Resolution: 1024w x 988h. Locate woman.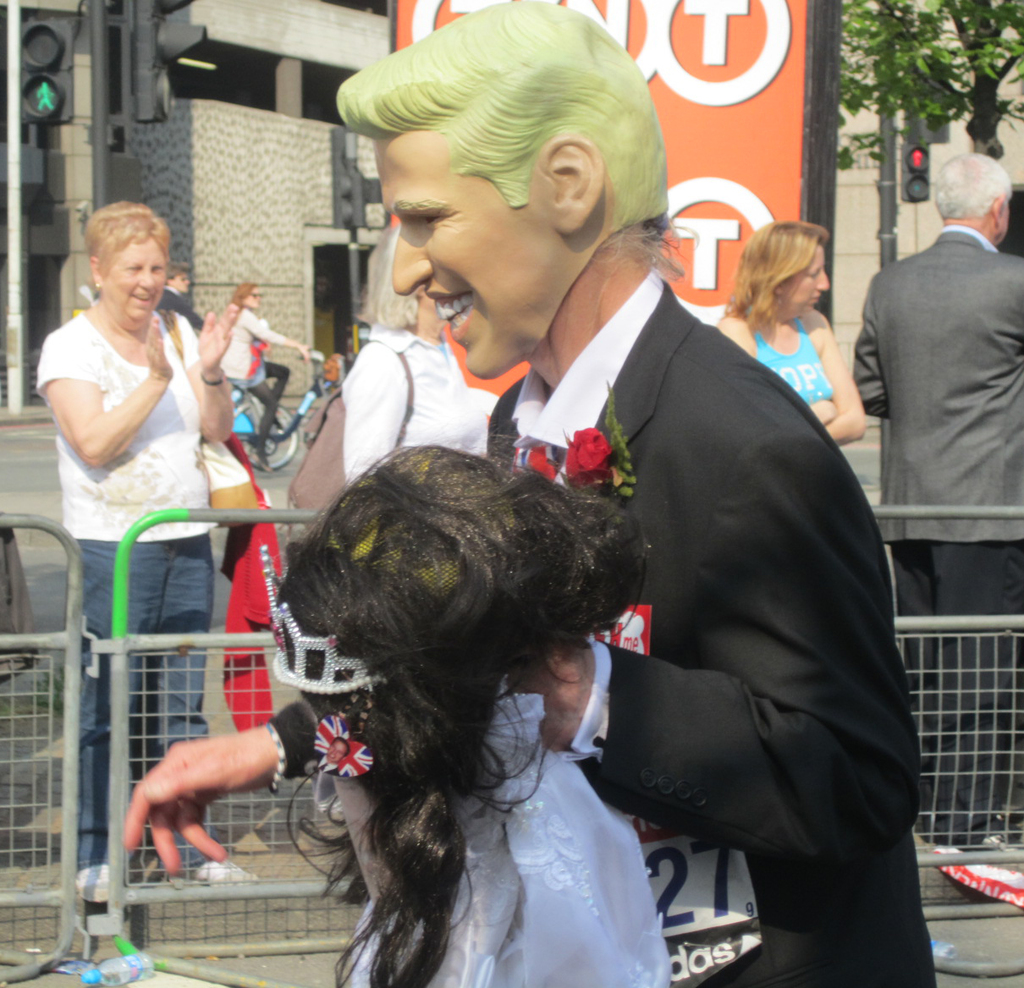
42 203 268 894.
